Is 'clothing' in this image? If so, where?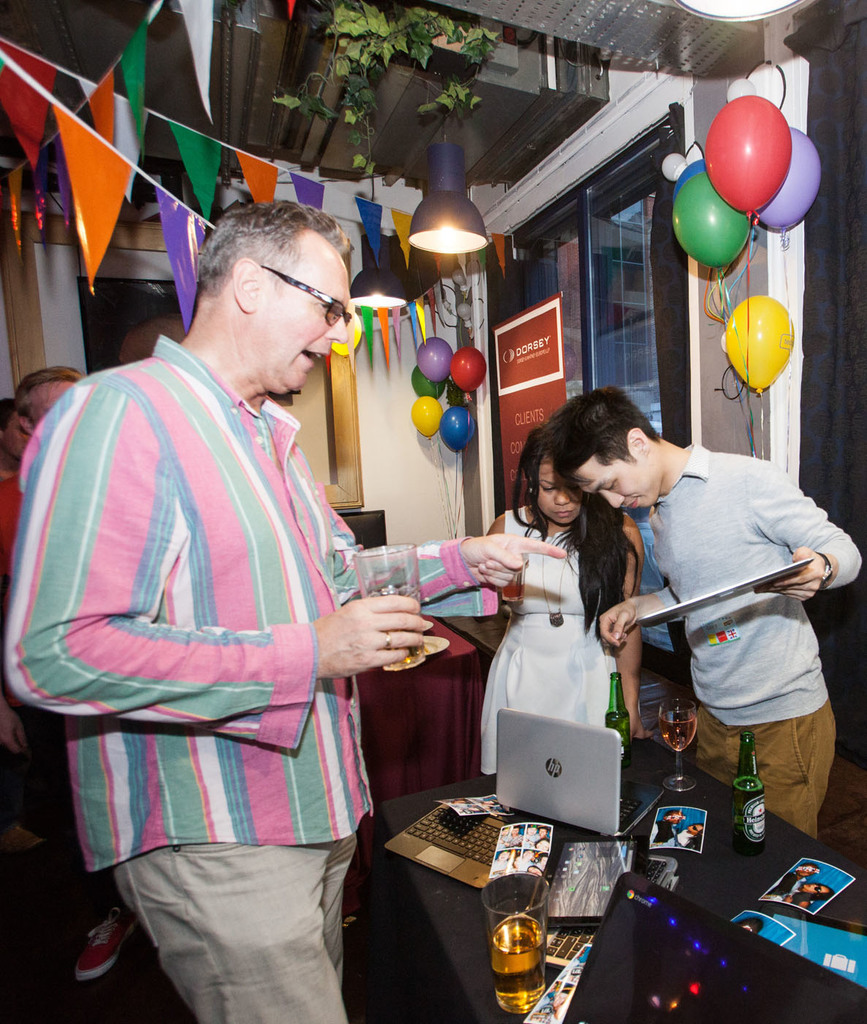
Yes, at 637, 437, 850, 731.
